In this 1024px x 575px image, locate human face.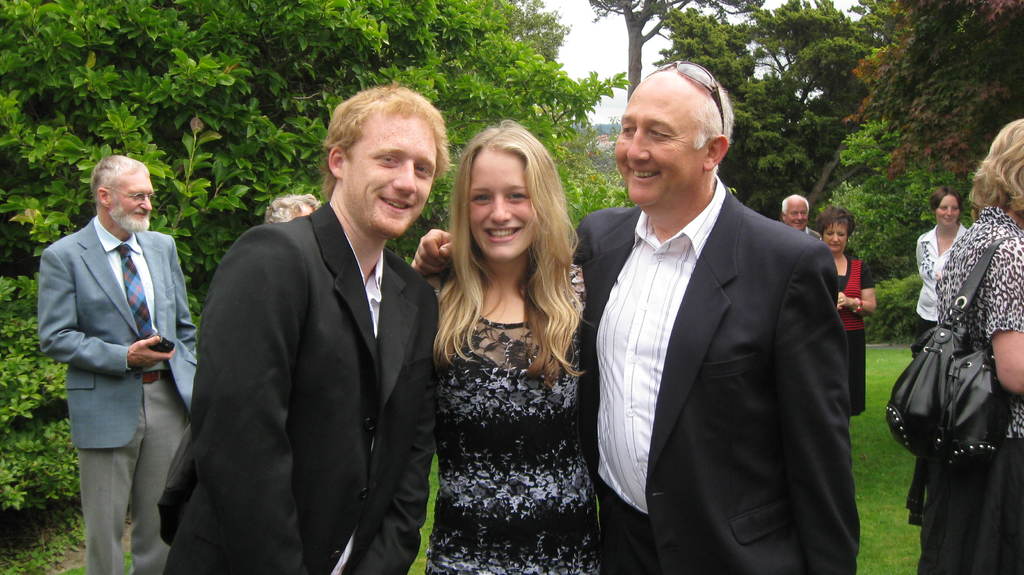
Bounding box: bbox=[343, 117, 435, 239].
